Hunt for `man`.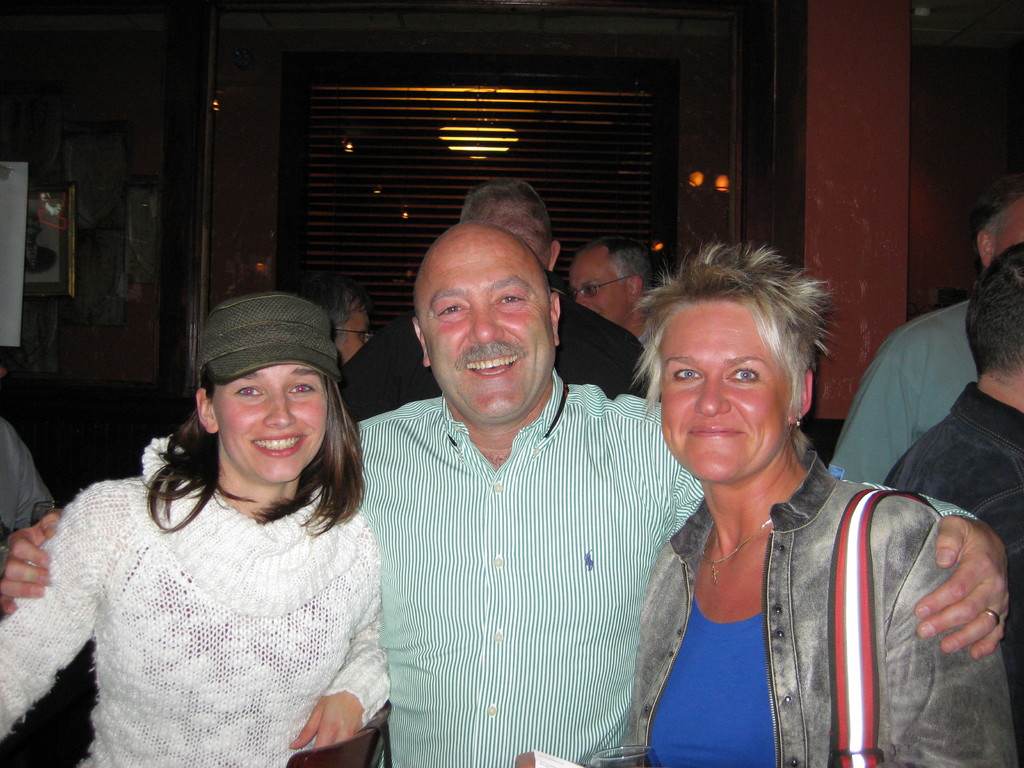
Hunted down at 333, 173, 662, 413.
